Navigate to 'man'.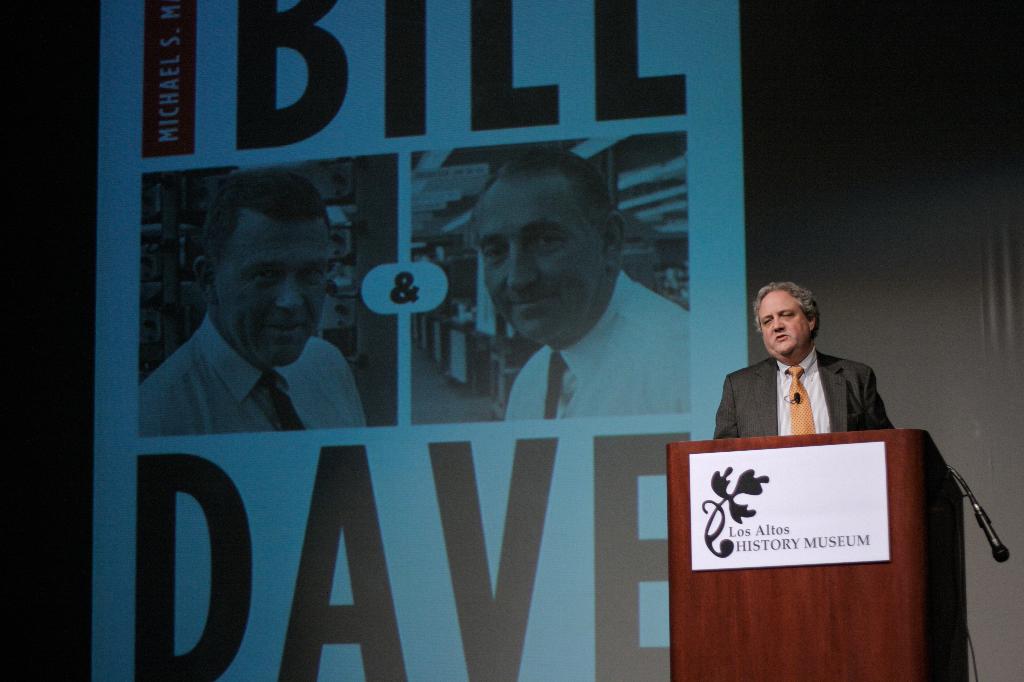
Navigation target: bbox(130, 159, 372, 441).
